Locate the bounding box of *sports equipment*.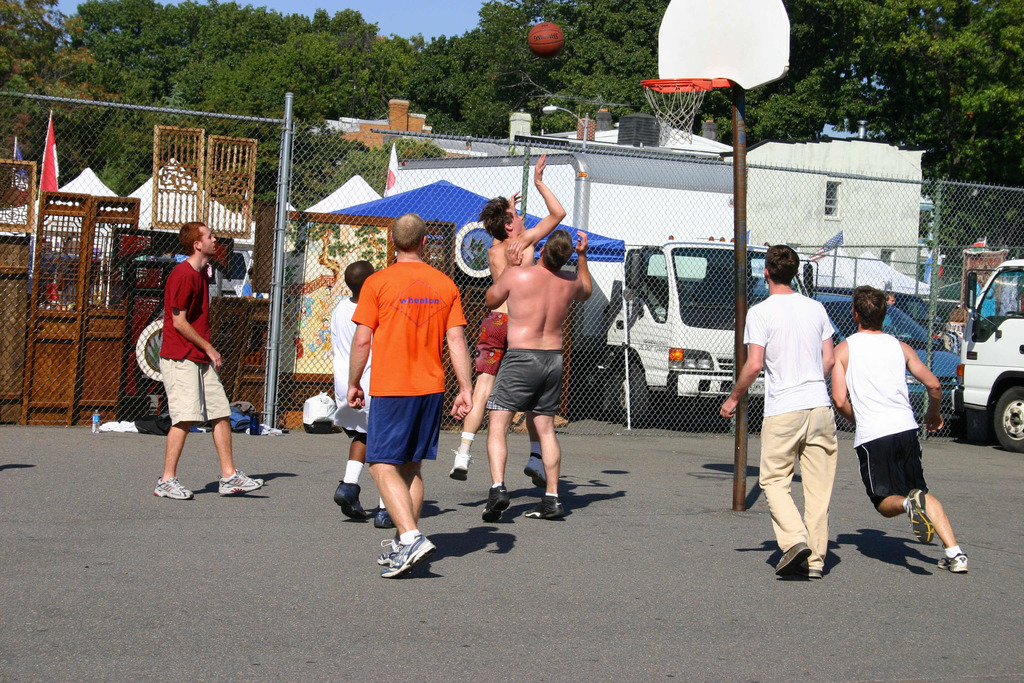
Bounding box: [x1=382, y1=531, x2=436, y2=578].
